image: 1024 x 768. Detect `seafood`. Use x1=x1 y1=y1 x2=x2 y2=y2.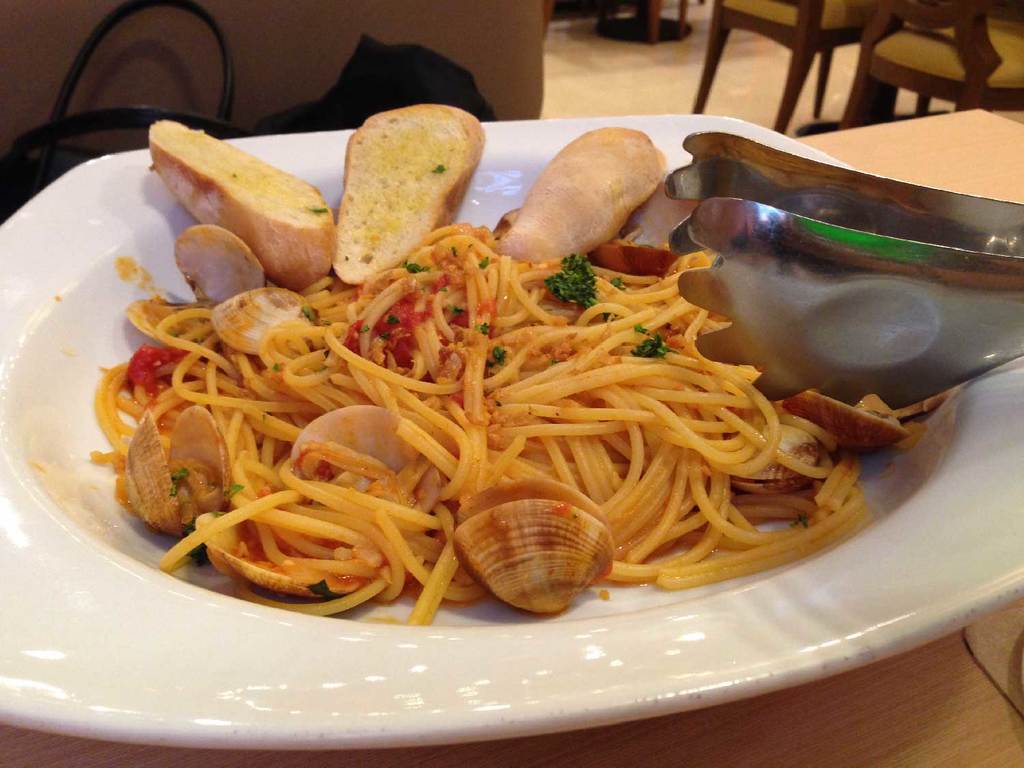
x1=208 y1=283 x2=313 y2=359.
